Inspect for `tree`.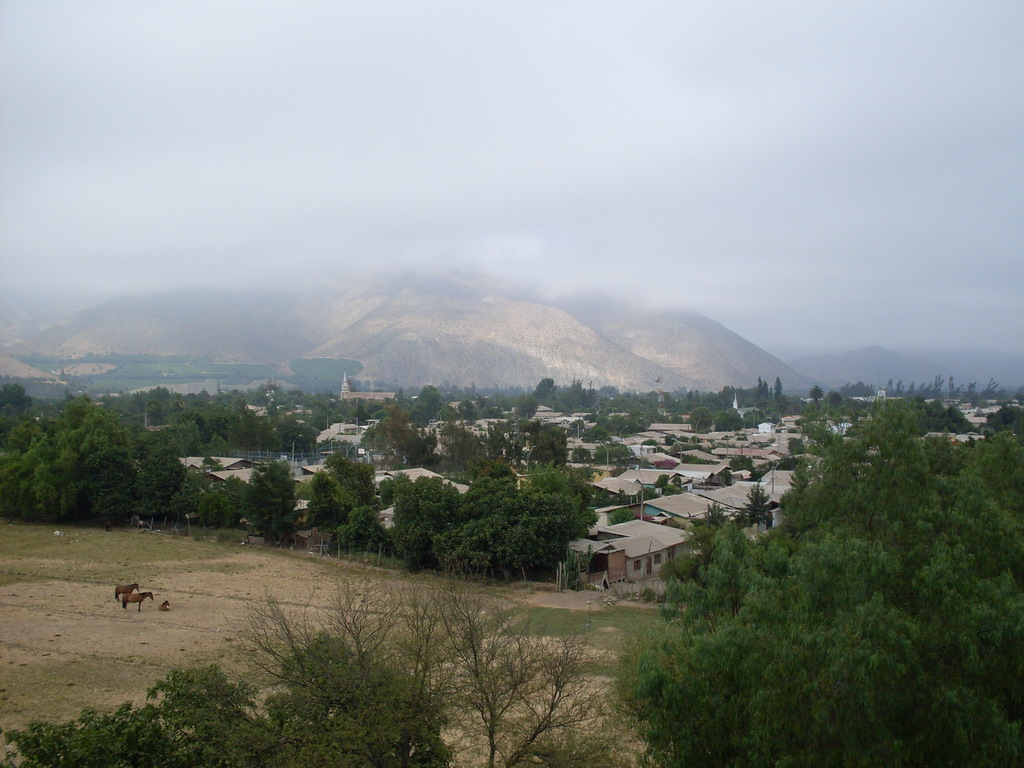
Inspection: rect(90, 452, 122, 519).
